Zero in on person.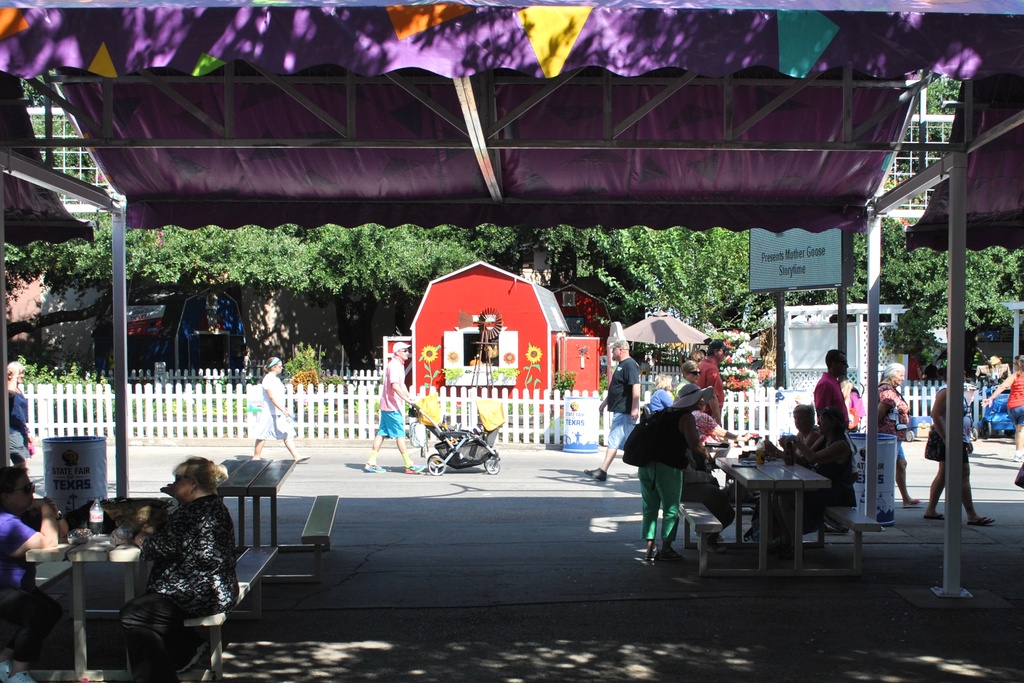
Zeroed in: bbox=[788, 418, 860, 523].
